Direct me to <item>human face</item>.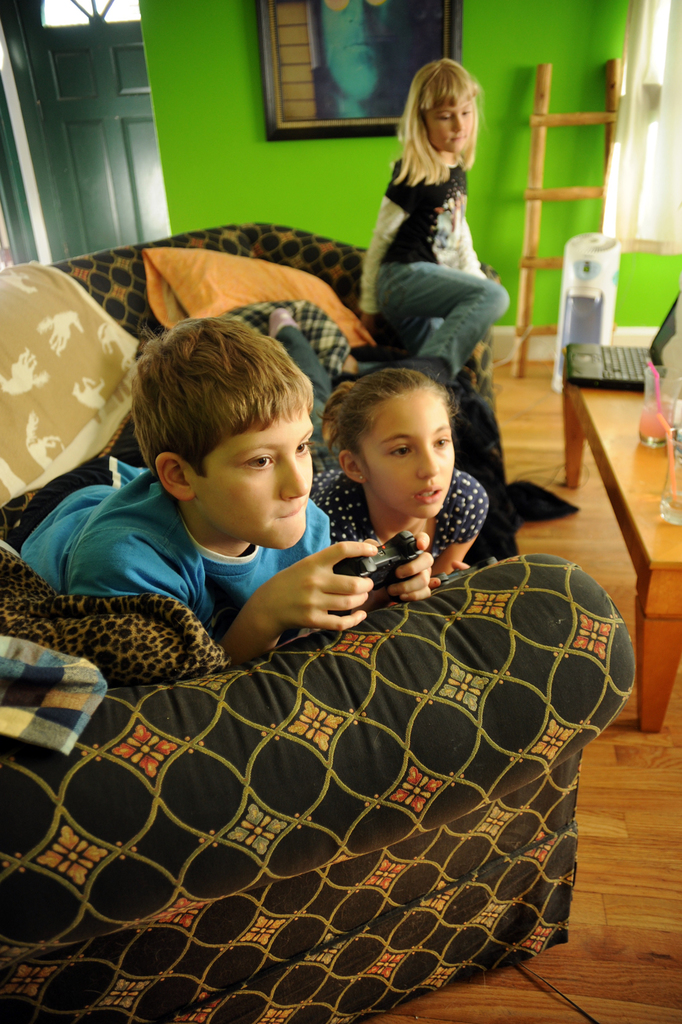
Direction: (left=369, top=384, right=455, bottom=515).
